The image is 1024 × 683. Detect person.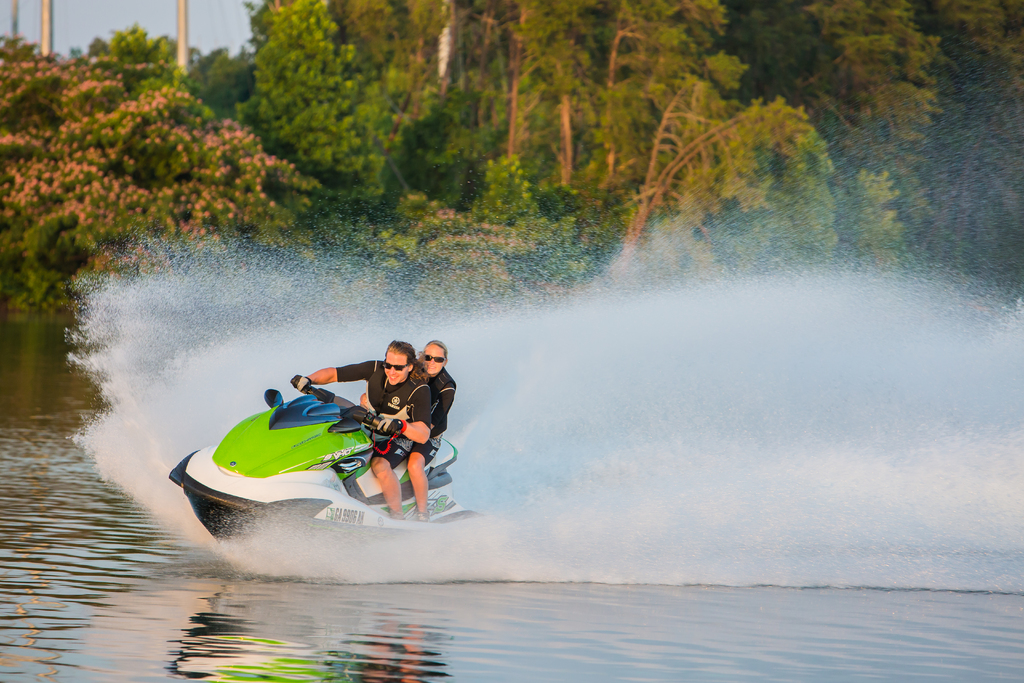
Detection: <bbox>353, 331, 469, 514</bbox>.
